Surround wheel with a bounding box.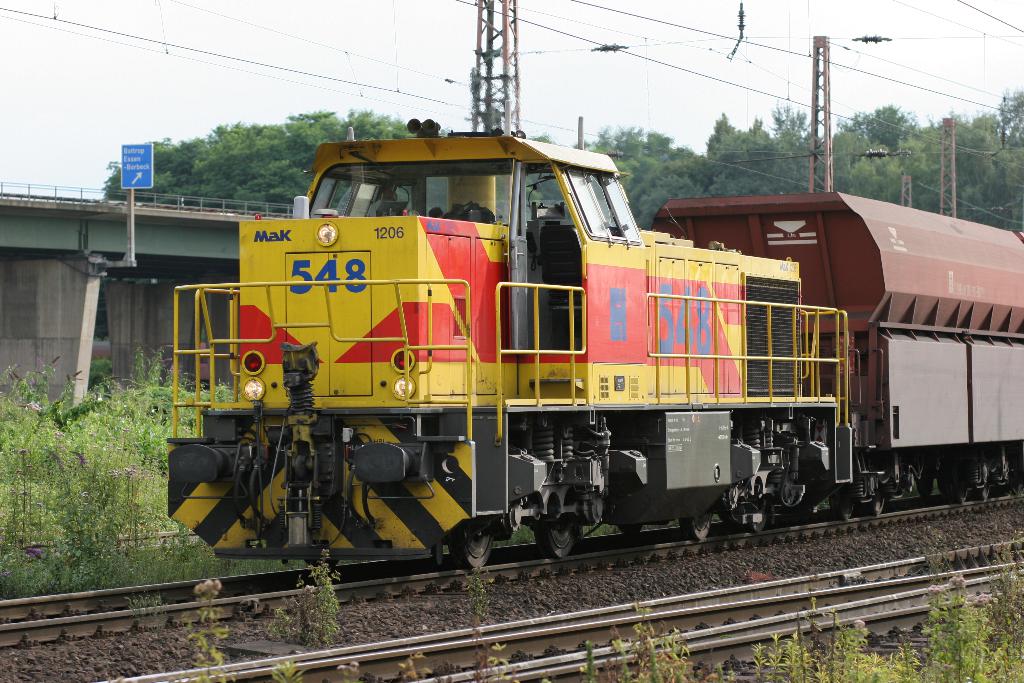
[747,509,778,528].
